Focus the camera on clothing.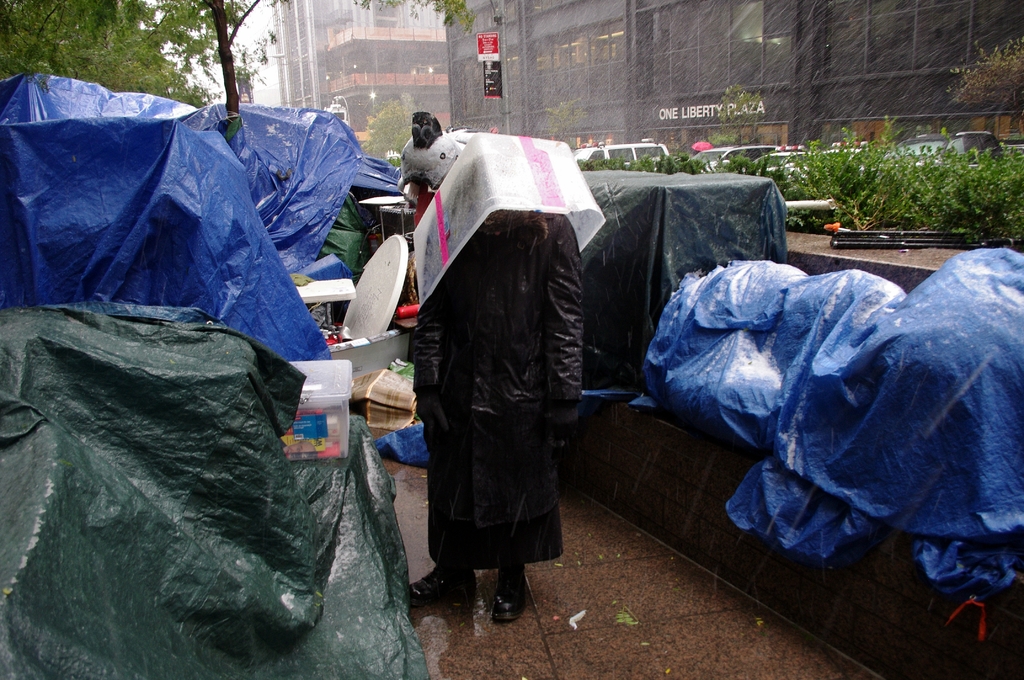
Focus region: 412:213:595:579.
